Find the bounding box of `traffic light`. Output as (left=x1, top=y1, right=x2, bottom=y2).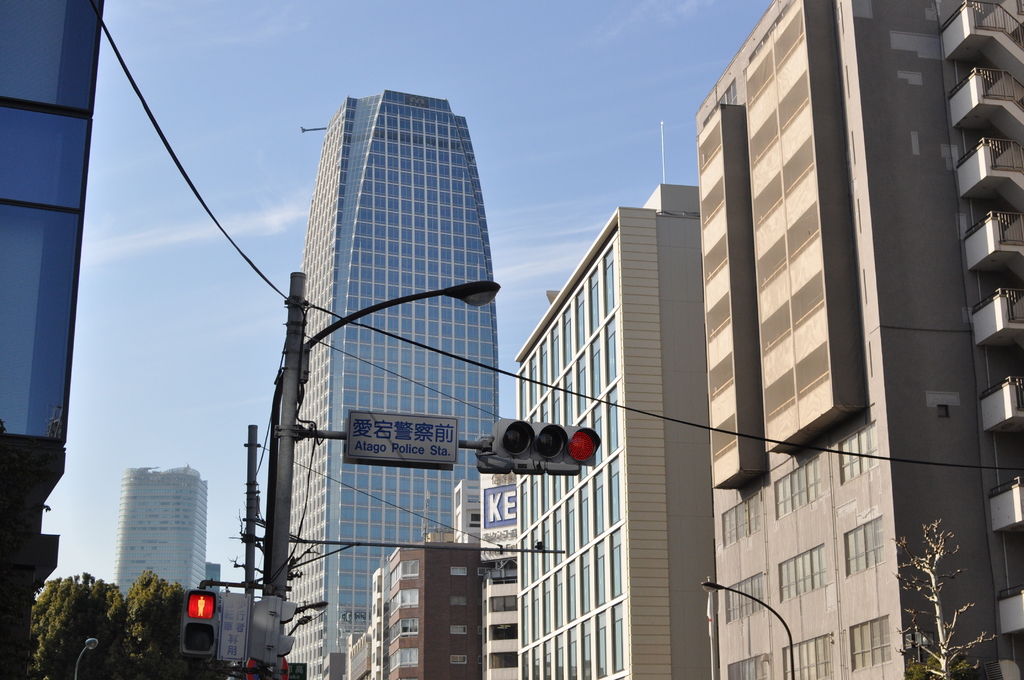
(left=474, top=434, right=582, bottom=475).
